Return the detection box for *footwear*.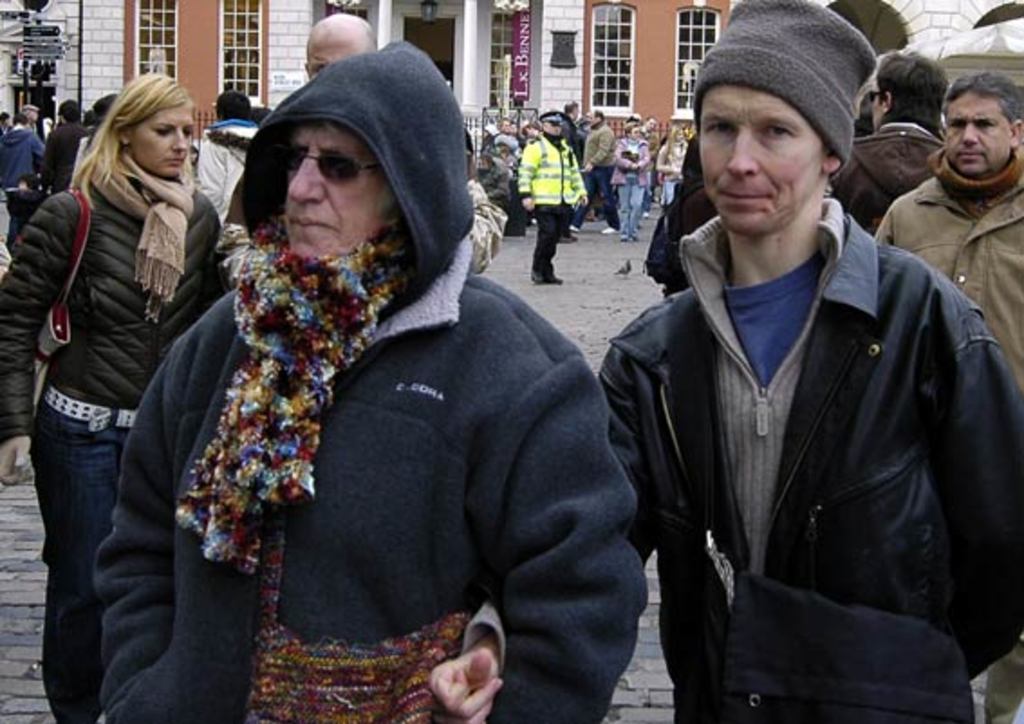
558:235:578:246.
